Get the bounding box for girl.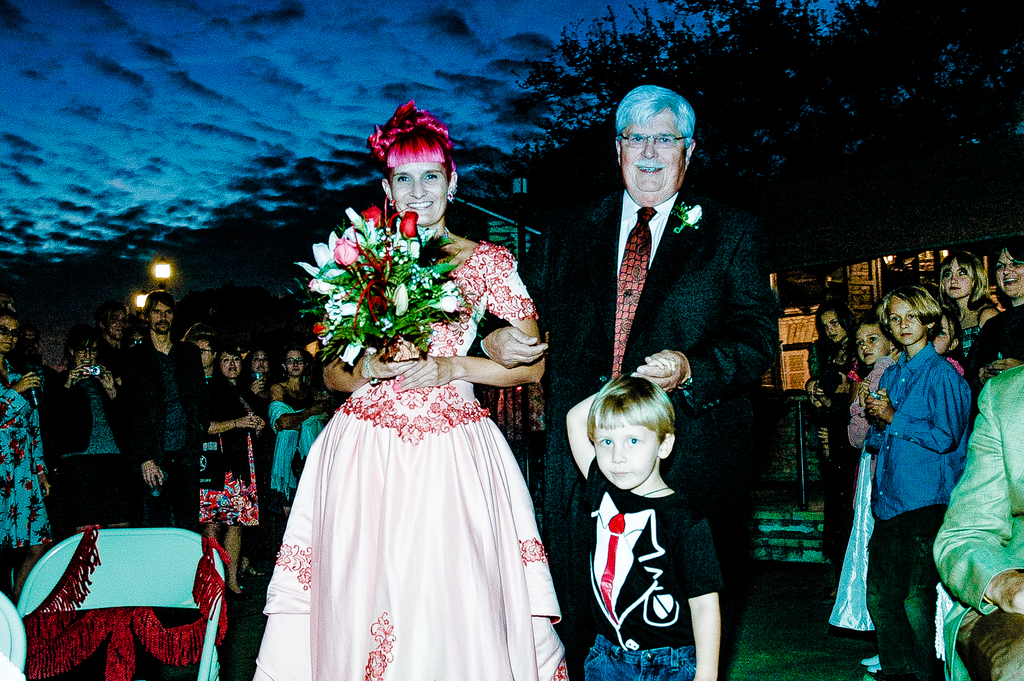
[x1=825, y1=312, x2=903, y2=680].
